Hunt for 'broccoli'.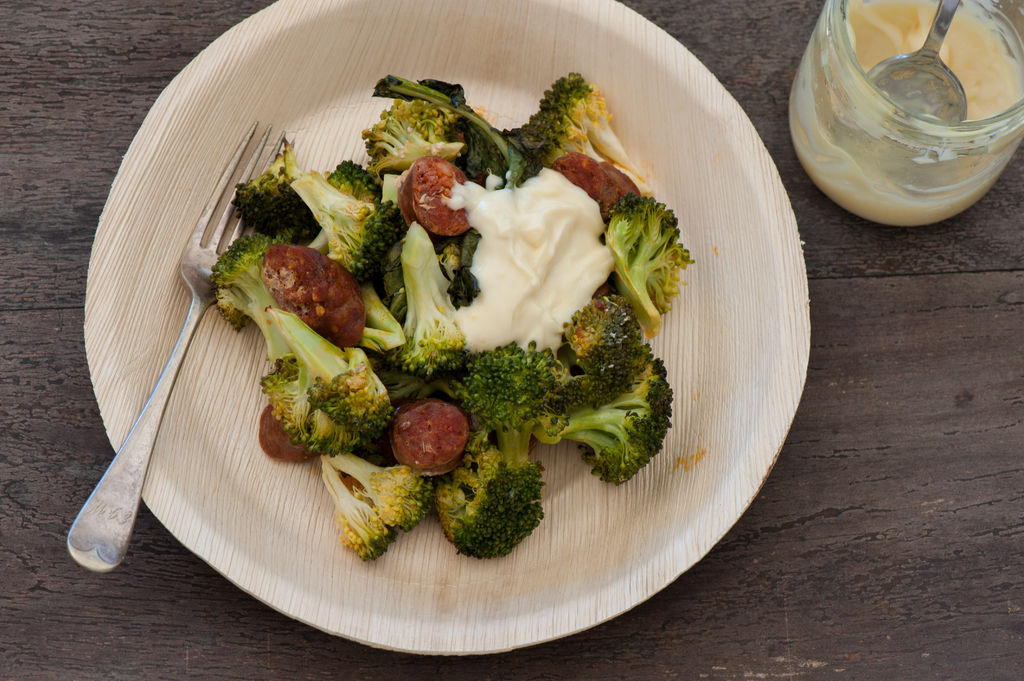
Hunted down at (602,189,699,337).
